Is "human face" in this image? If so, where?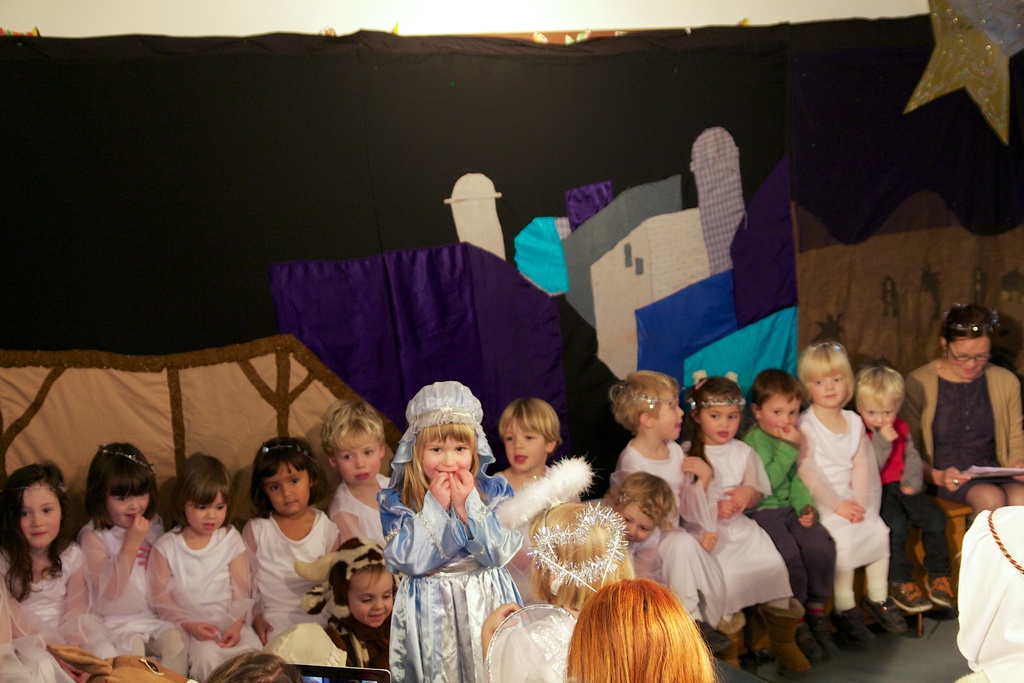
Yes, at l=865, t=407, r=895, b=428.
